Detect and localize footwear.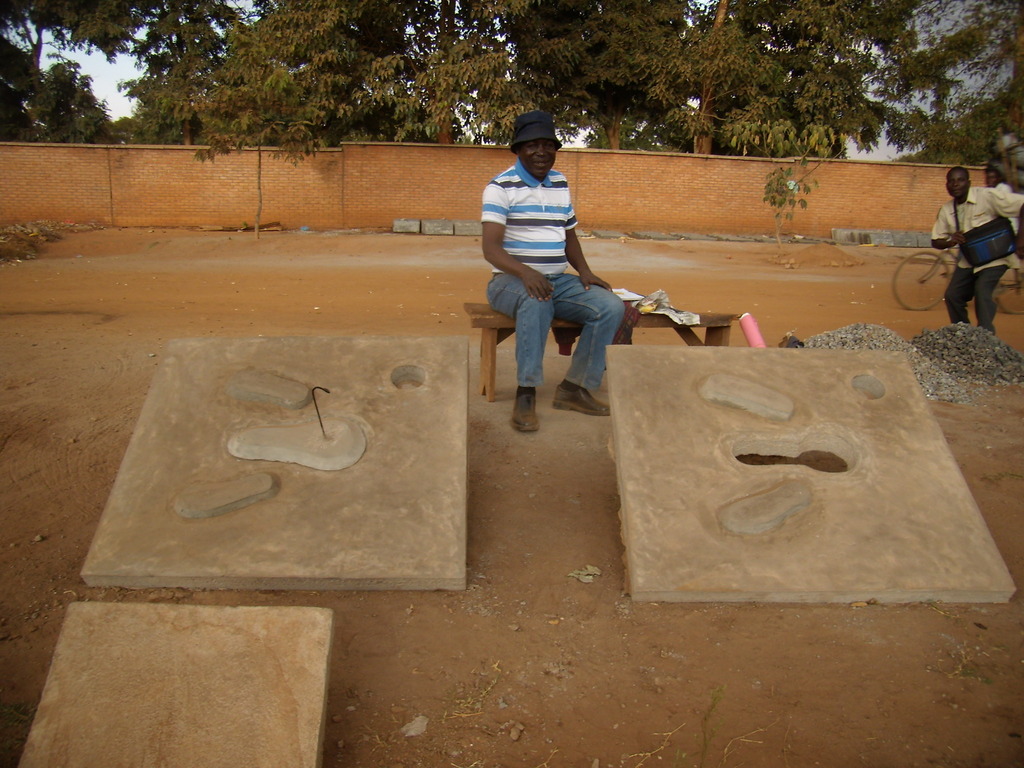
Localized at [x1=509, y1=393, x2=539, y2=434].
